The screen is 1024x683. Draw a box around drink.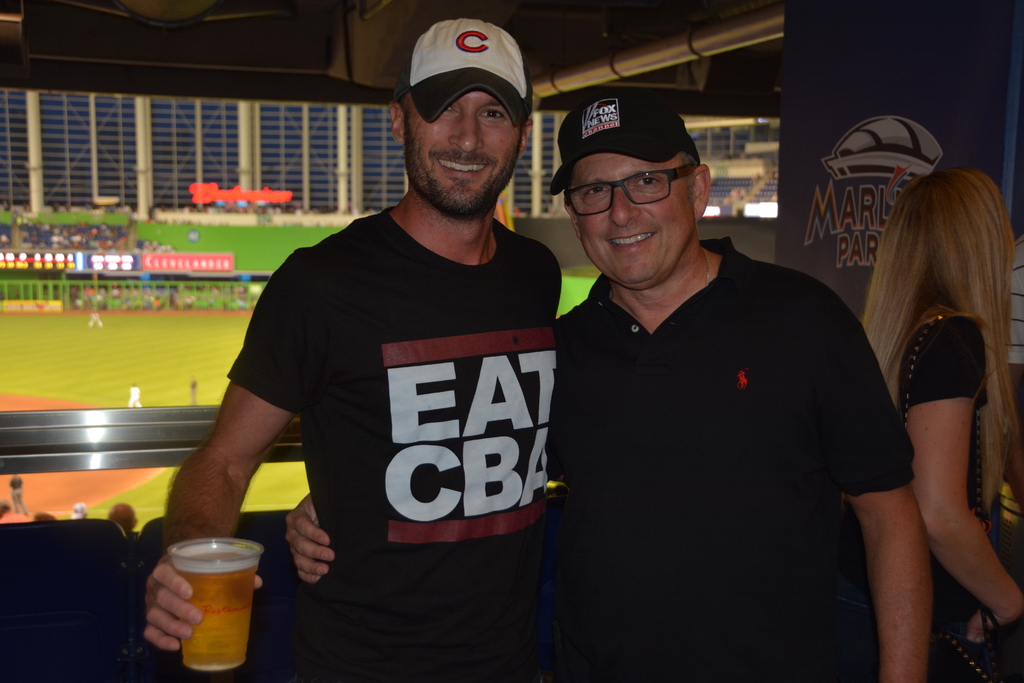
151 532 262 661.
